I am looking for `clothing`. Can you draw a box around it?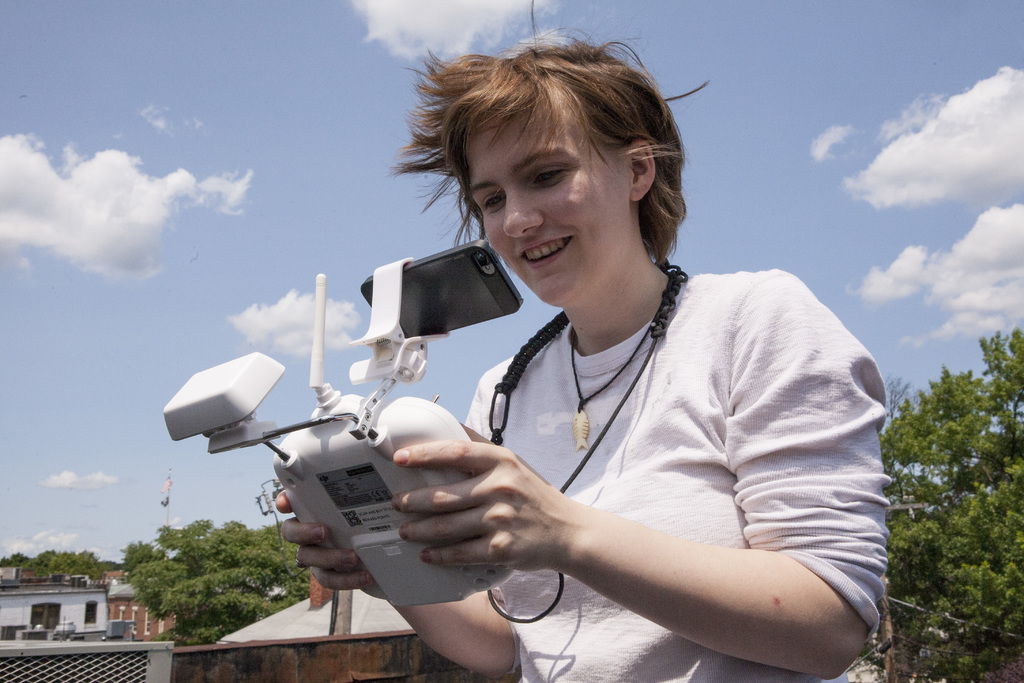
Sure, the bounding box is 378:231:899:653.
